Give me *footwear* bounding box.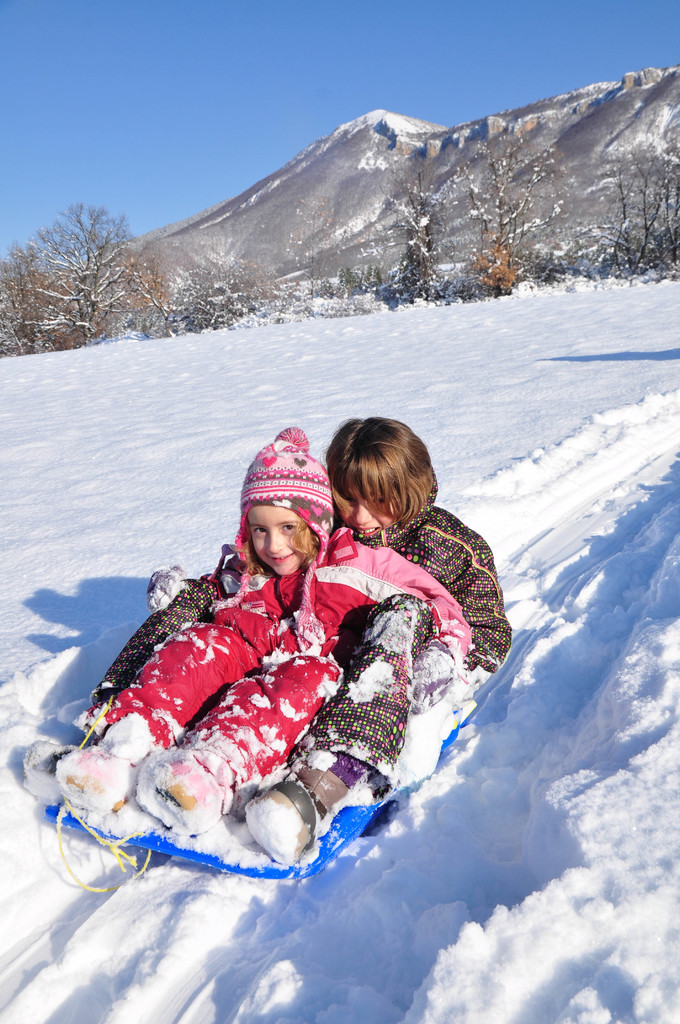
{"x1": 61, "y1": 739, "x2": 131, "y2": 812}.
